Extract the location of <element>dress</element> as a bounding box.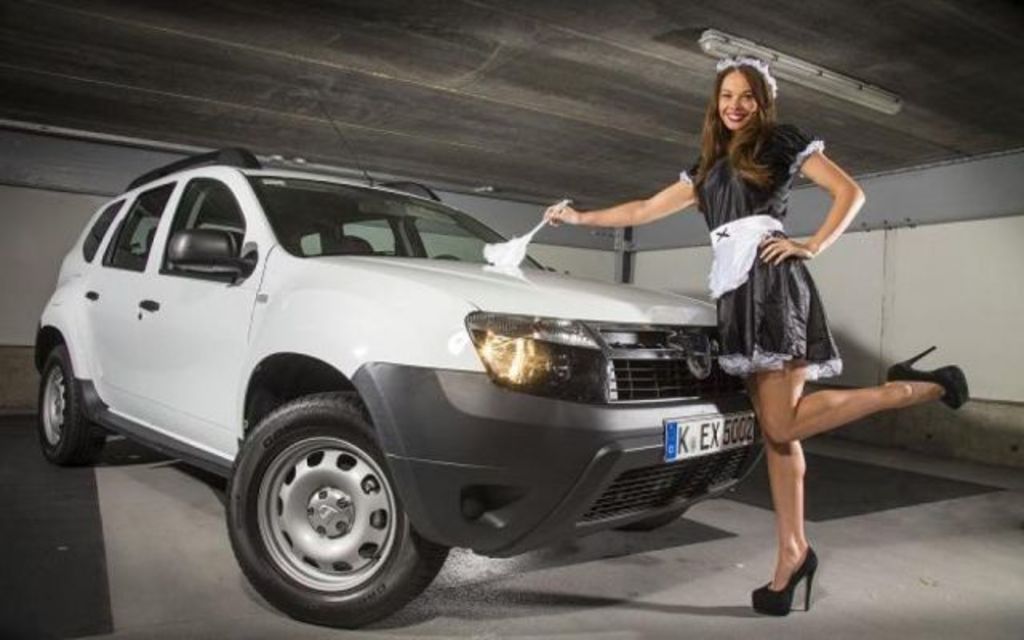
<box>669,114,840,381</box>.
